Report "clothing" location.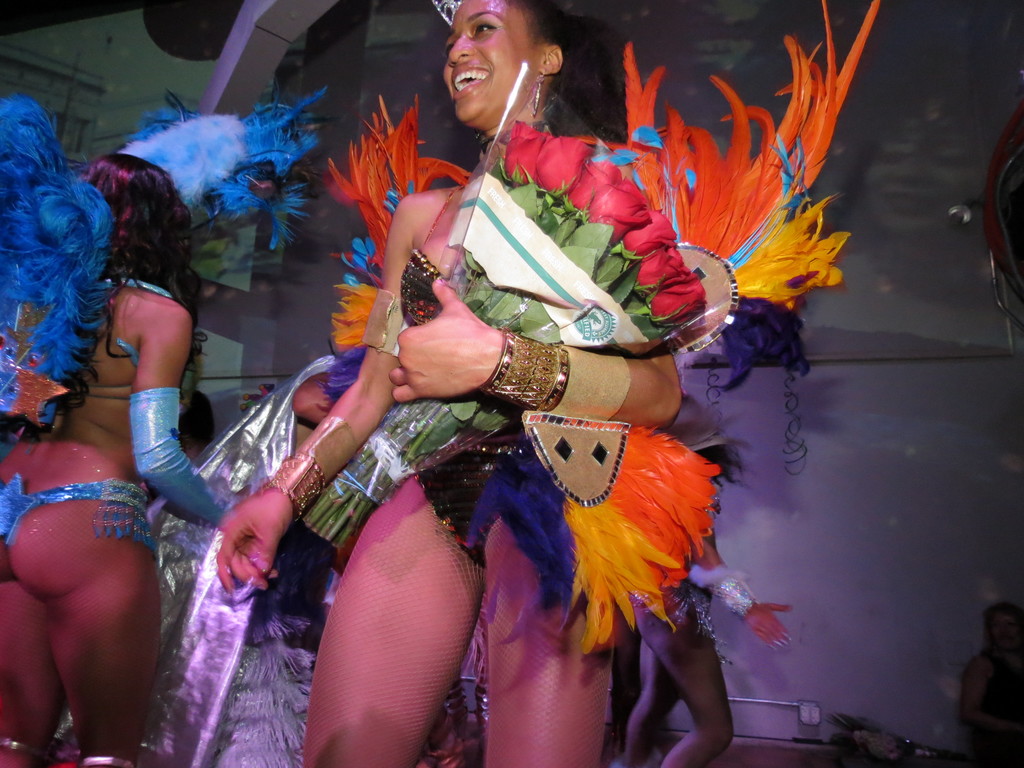
Report: x1=969 y1=643 x2=1023 y2=760.
